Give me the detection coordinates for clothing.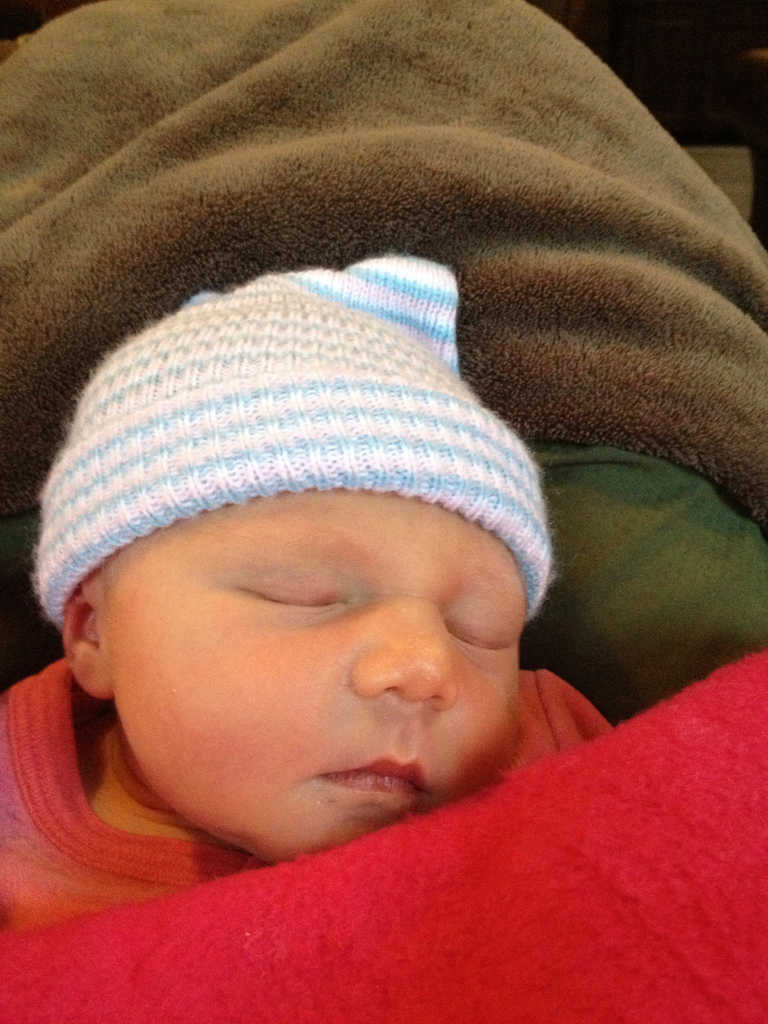
8:268:708:1004.
